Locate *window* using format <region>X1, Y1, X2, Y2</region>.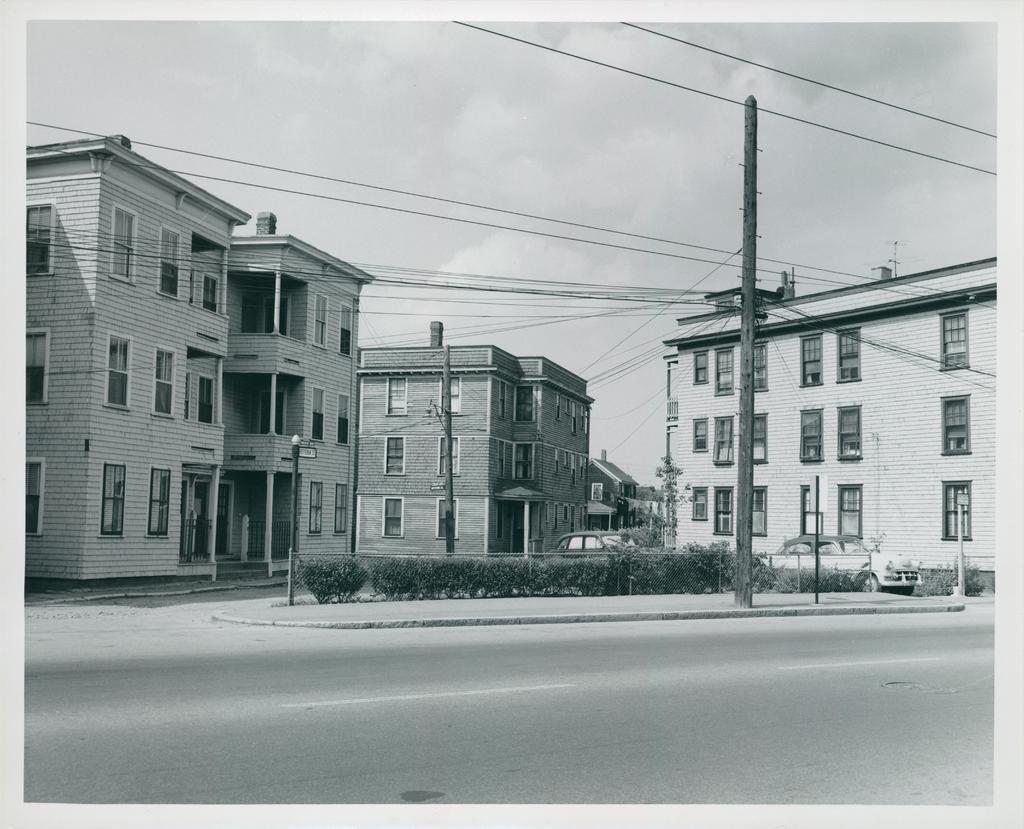
<region>696, 351, 709, 386</region>.
